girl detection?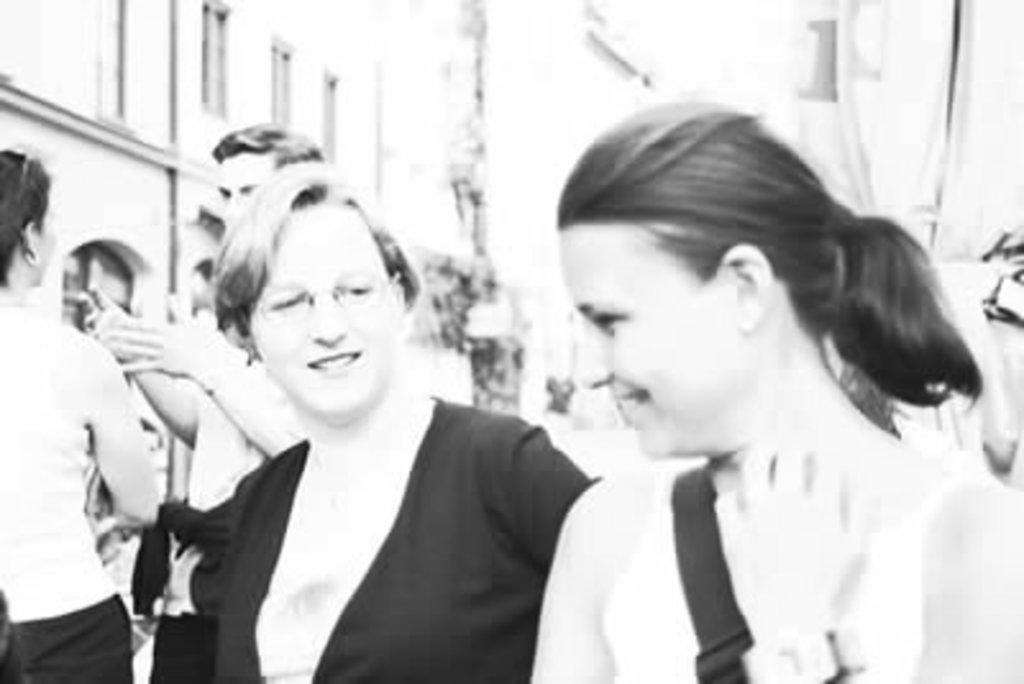
region(525, 97, 1021, 681)
